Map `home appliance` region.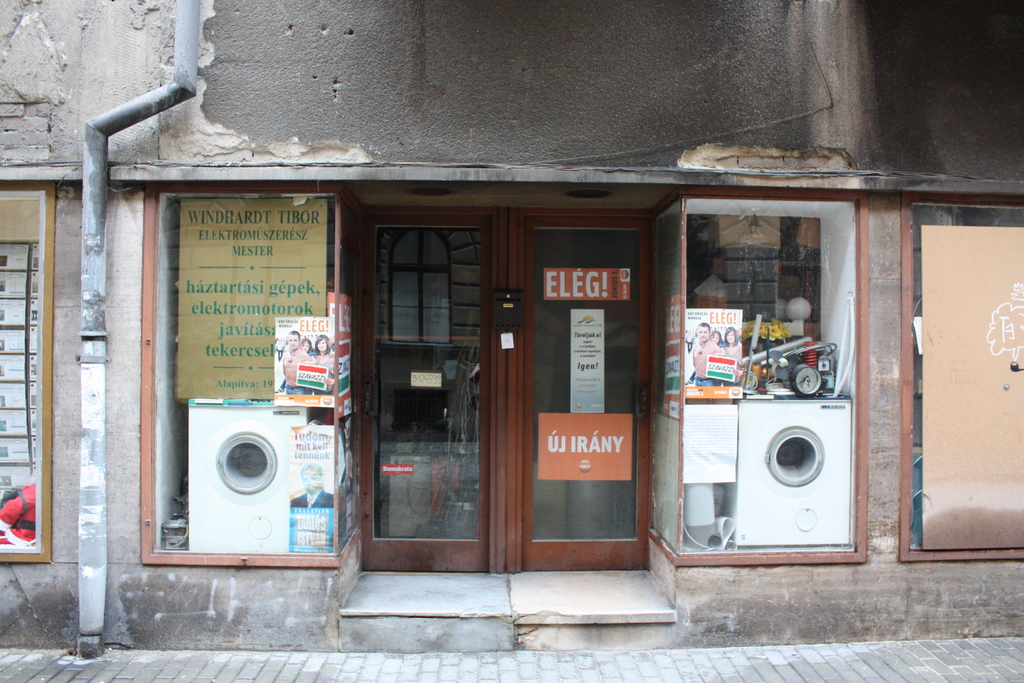
Mapped to [186, 394, 312, 557].
